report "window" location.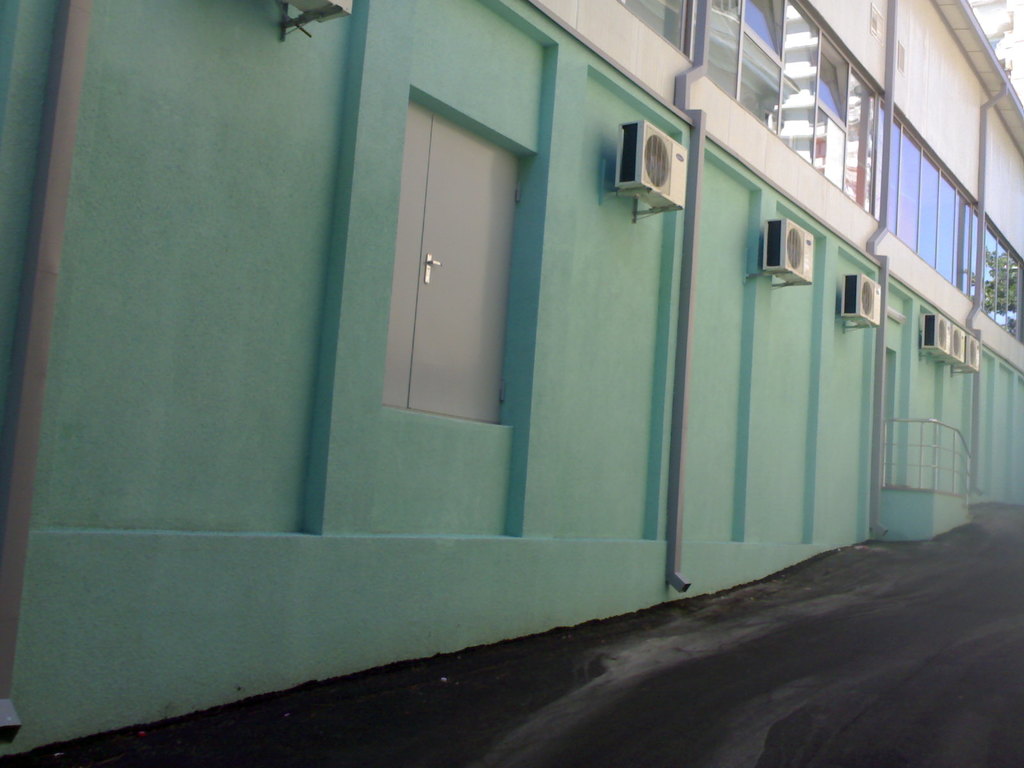
Report: locate(970, 217, 1023, 333).
